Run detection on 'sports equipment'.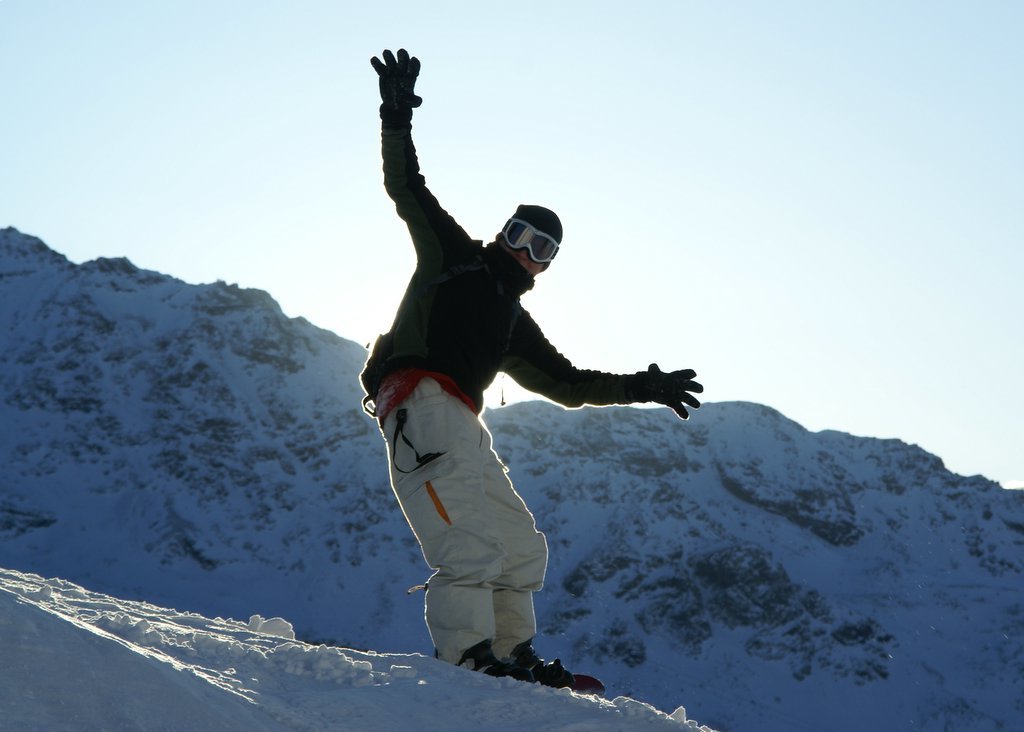
Result: Rect(373, 47, 429, 119).
